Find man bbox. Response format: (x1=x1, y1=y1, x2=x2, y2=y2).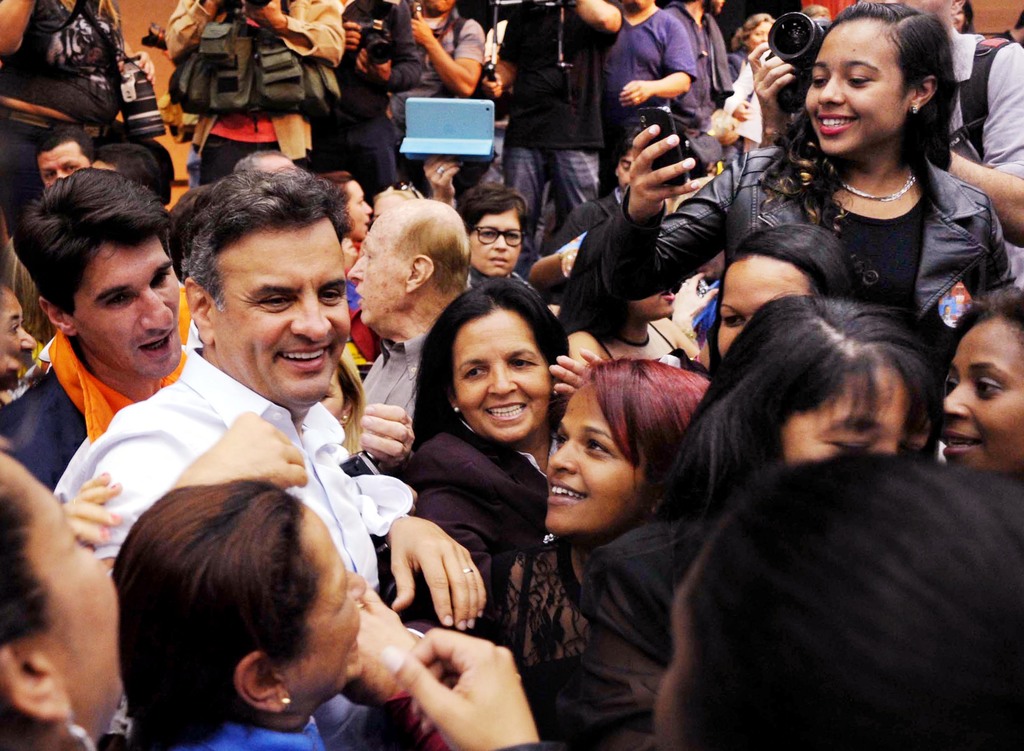
(x1=93, y1=124, x2=182, y2=218).
